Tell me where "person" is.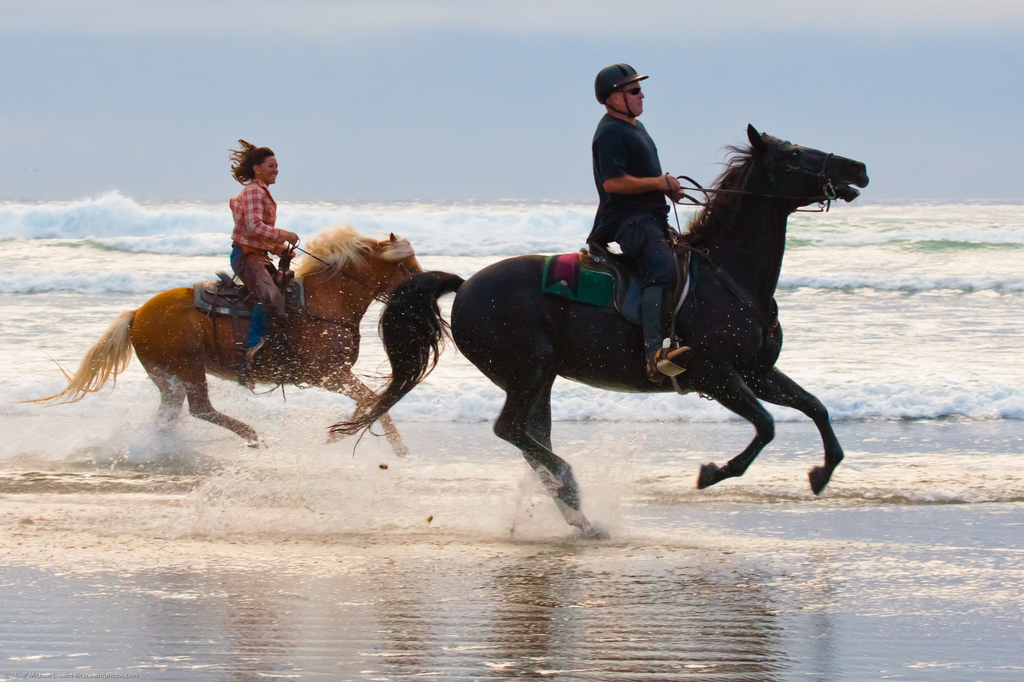
"person" is at (227, 134, 299, 363).
